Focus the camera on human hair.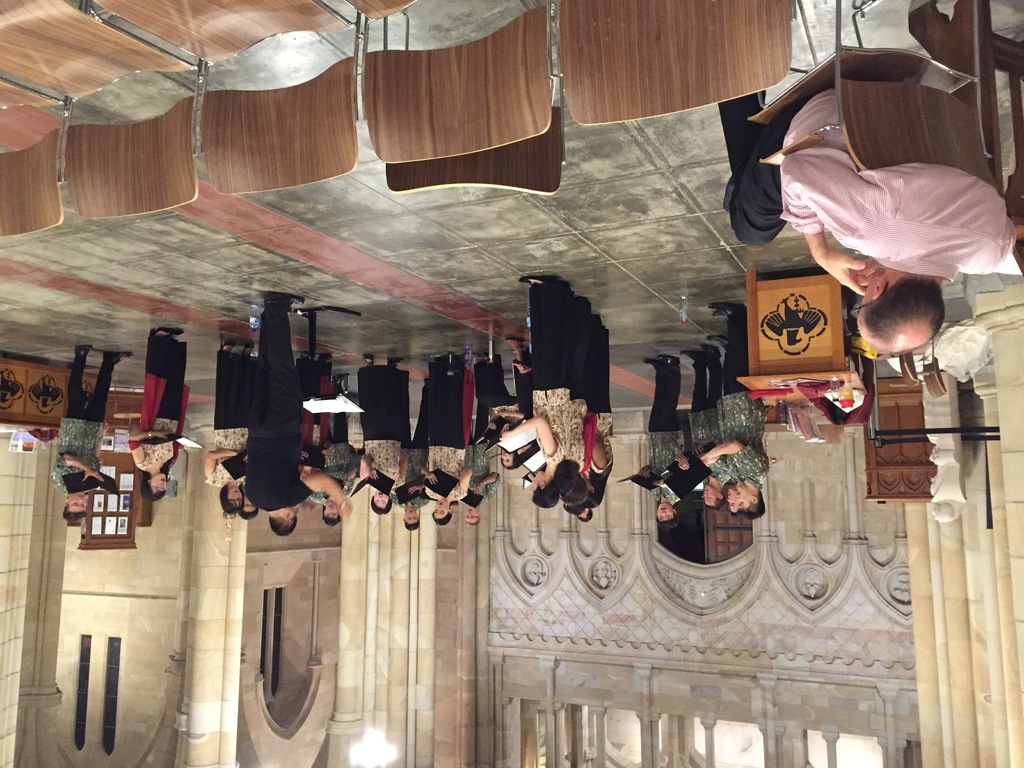
Focus region: 323, 506, 341, 525.
